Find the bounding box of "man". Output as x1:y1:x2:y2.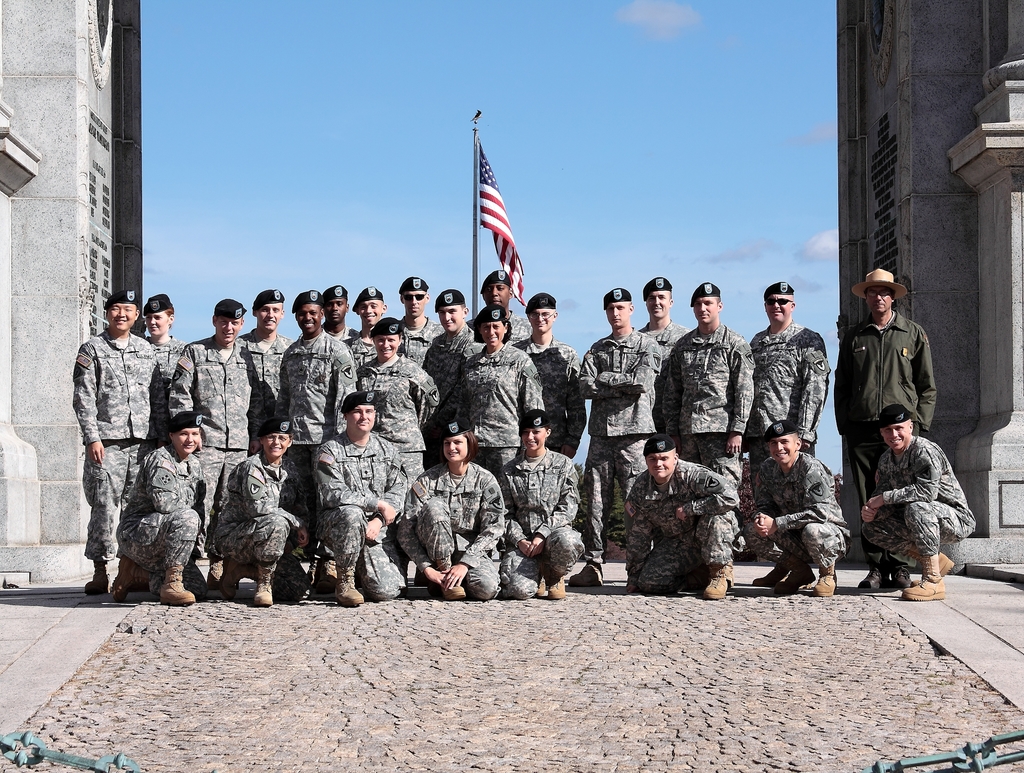
628:438:740:599.
